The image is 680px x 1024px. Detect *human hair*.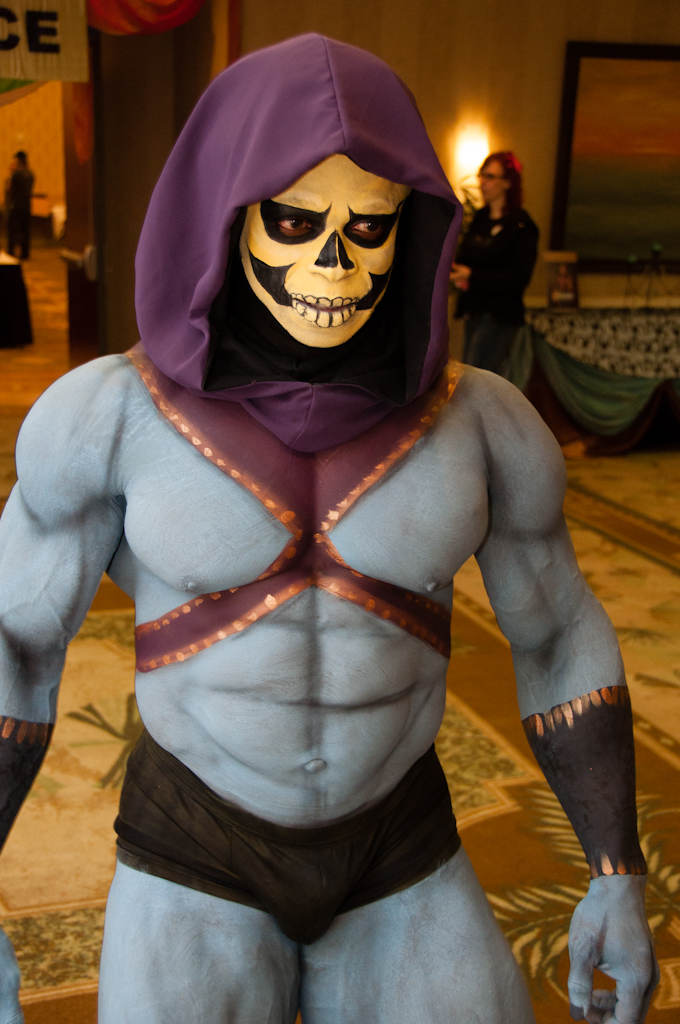
Detection: <box>477,148,522,218</box>.
